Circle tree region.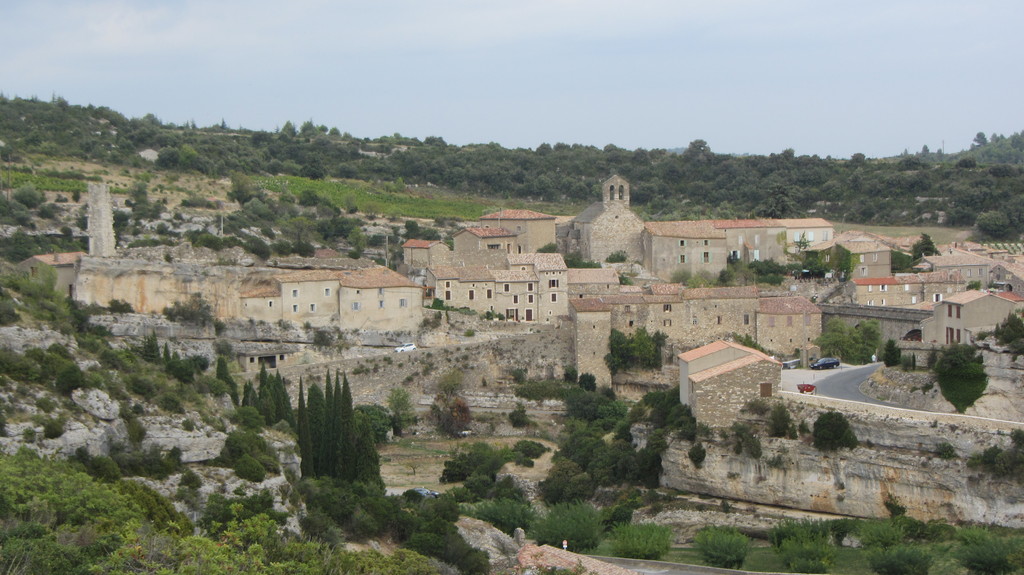
Region: pyautogui.locateOnScreen(930, 334, 991, 413).
